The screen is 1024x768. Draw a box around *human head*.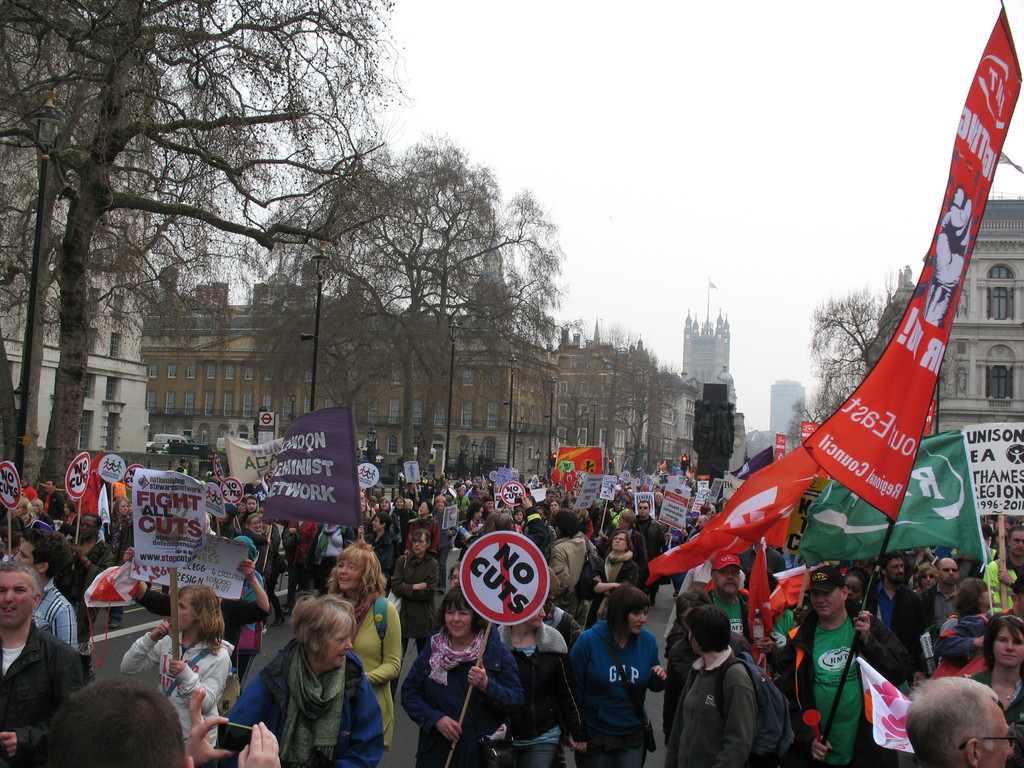
Rect(687, 606, 733, 657).
